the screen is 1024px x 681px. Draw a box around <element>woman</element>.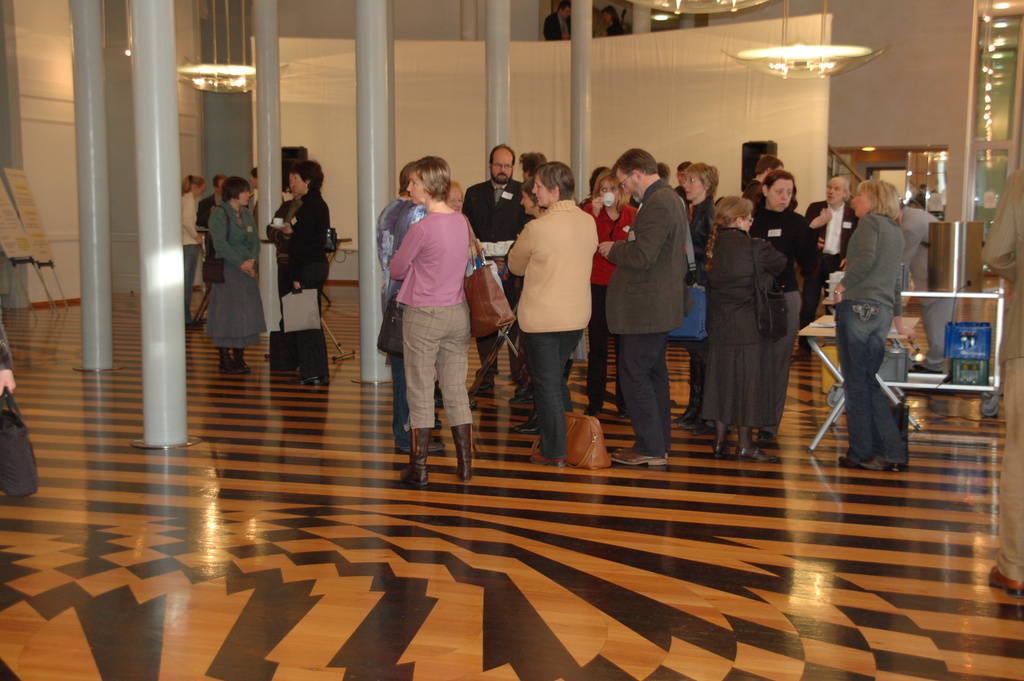
662:160:721:435.
